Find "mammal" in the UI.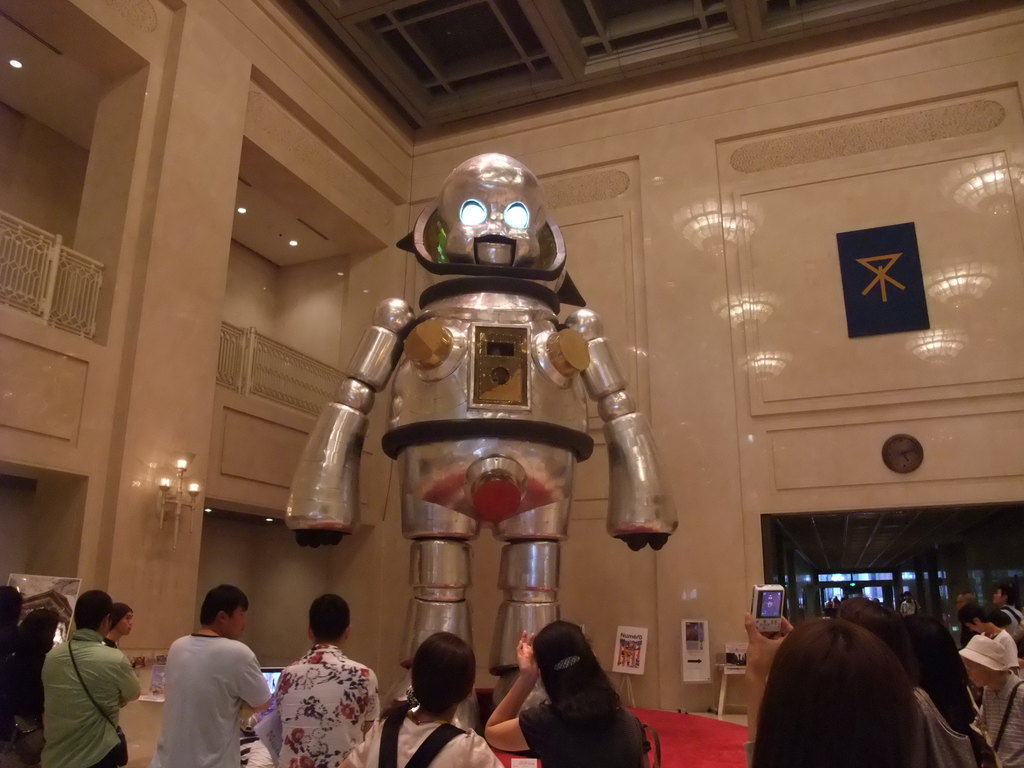
UI element at [x1=108, y1=606, x2=134, y2=650].
